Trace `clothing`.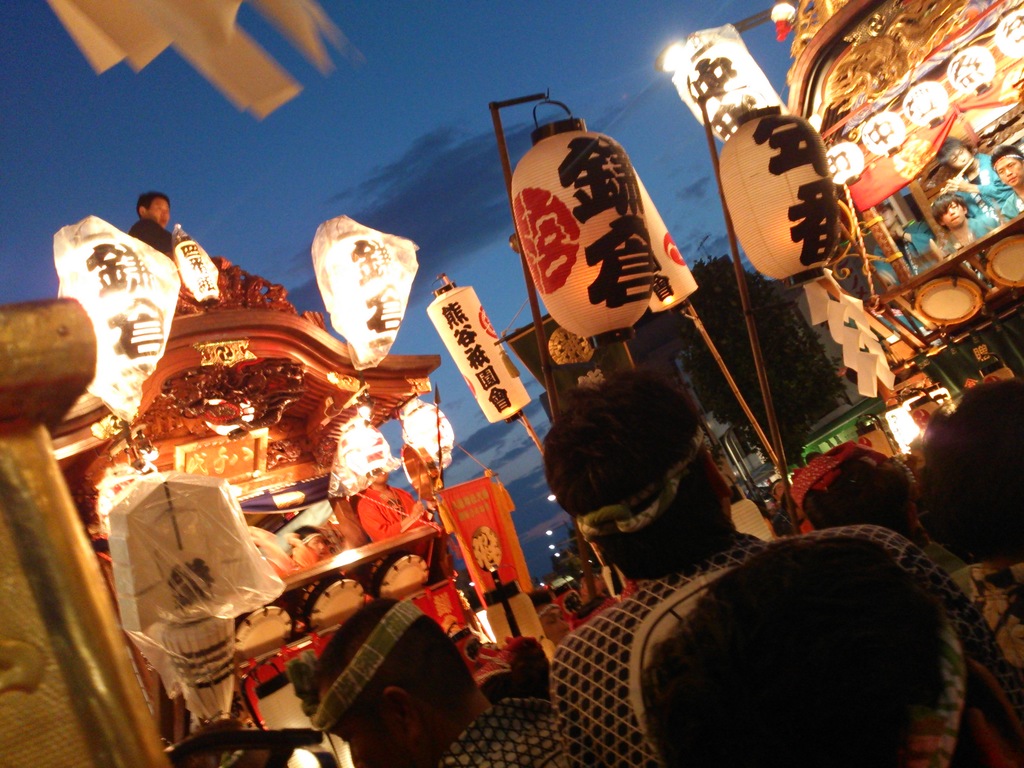
Traced to [left=131, top=218, right=173, bottom=250].
